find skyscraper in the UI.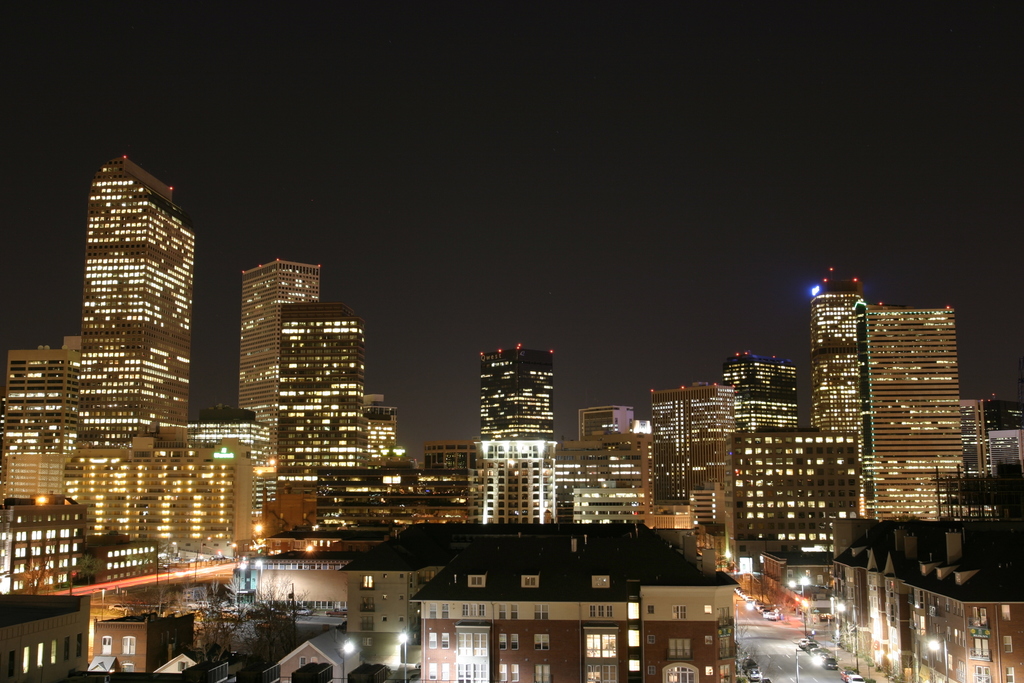
UI element at Rect(236, 256, 324, 430).
